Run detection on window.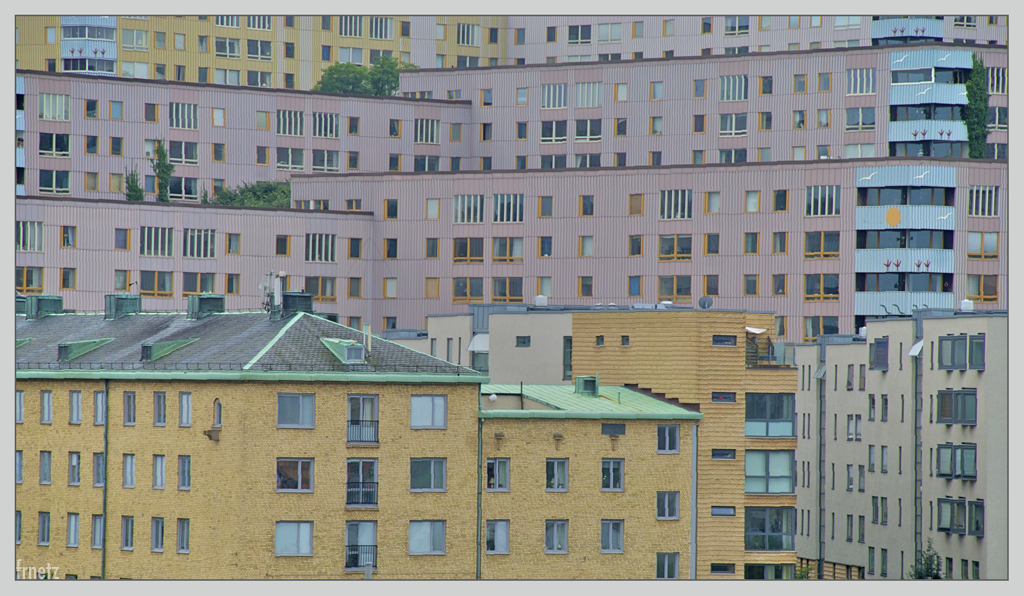
Result: x1=966, y1=234, x2=997, y2=259.
